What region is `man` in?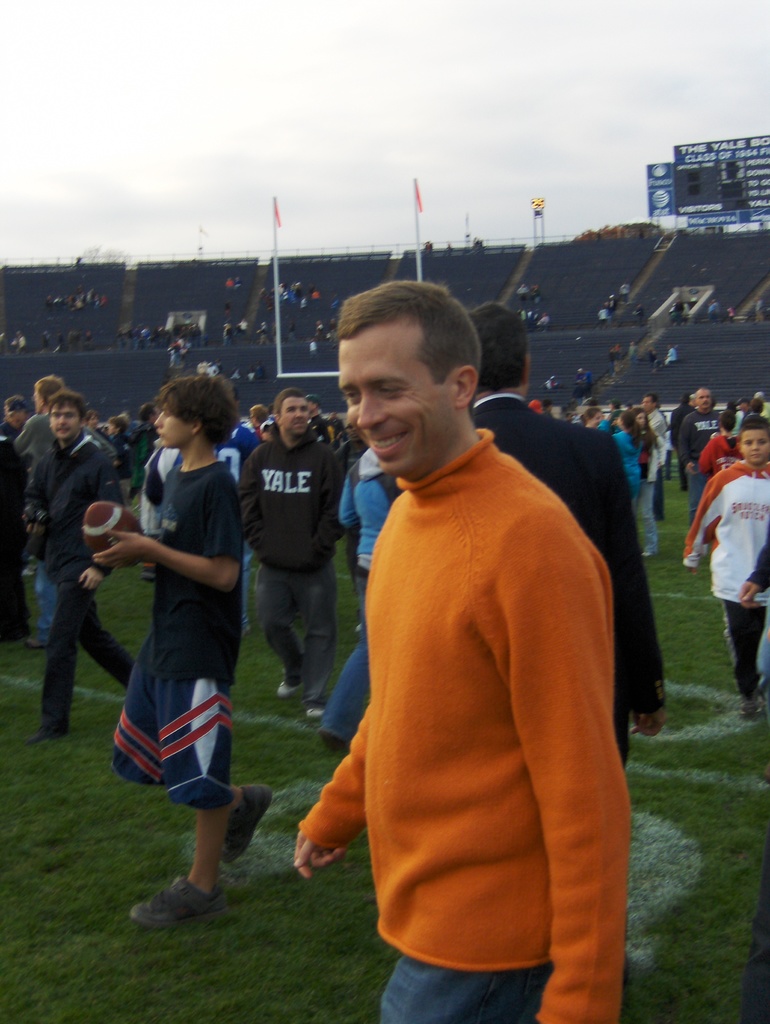
bbox=(10, 373, 120, 648).
